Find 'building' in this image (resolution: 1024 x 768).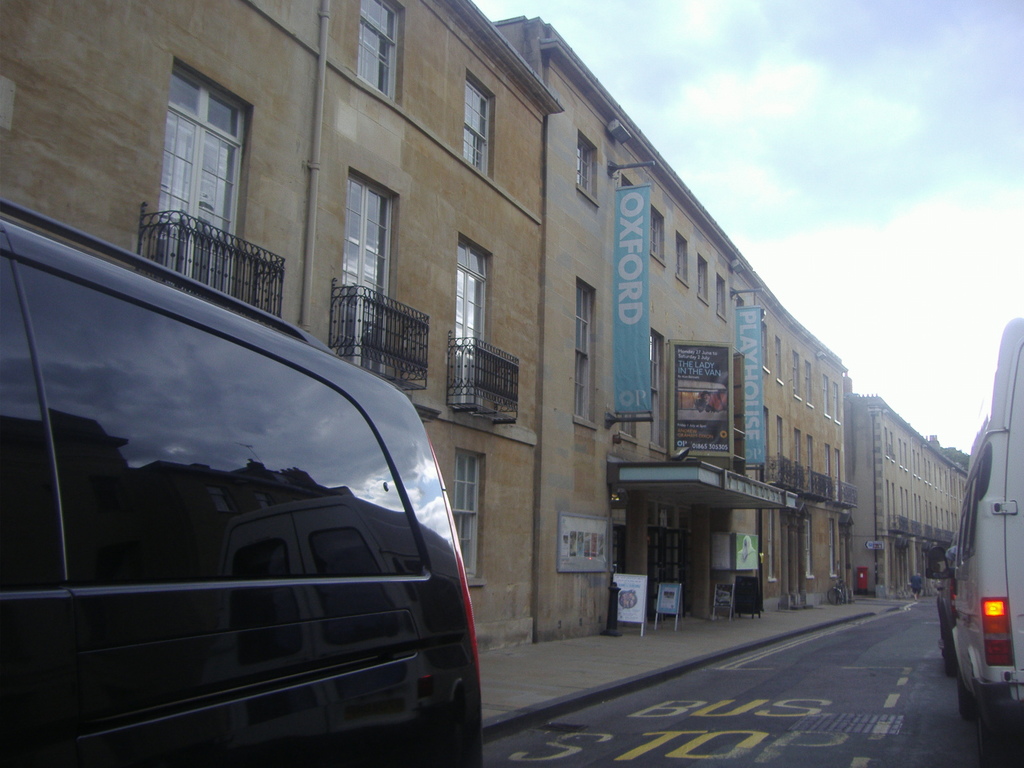
bbox=[487, 12, 853, 642].
